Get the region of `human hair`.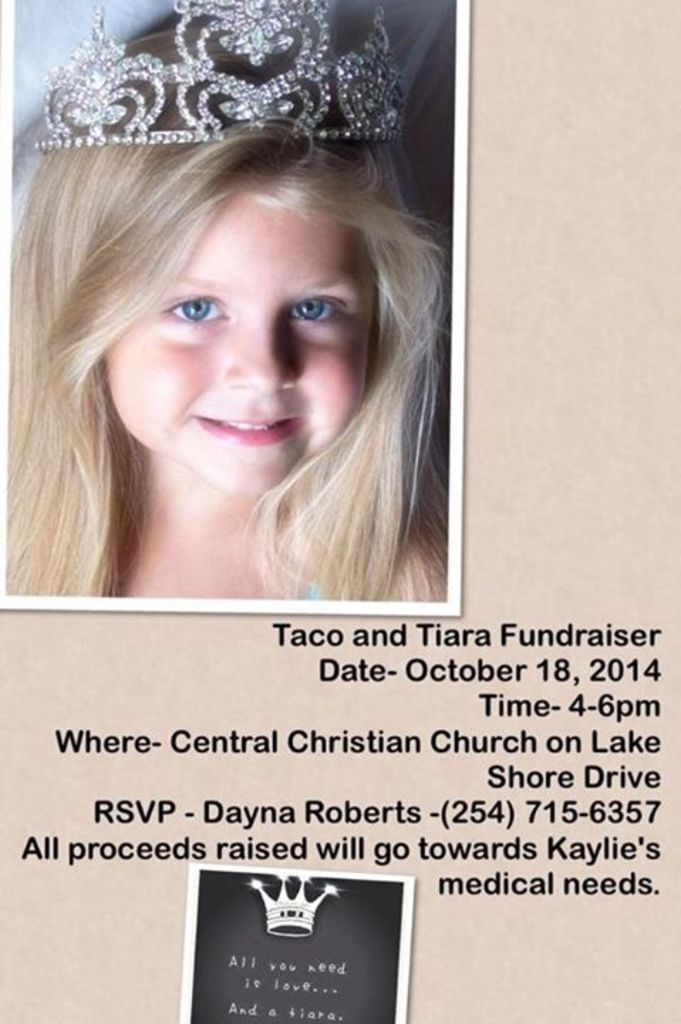
pyautogui.locateOnScreen(1, 98, 451, 627).
